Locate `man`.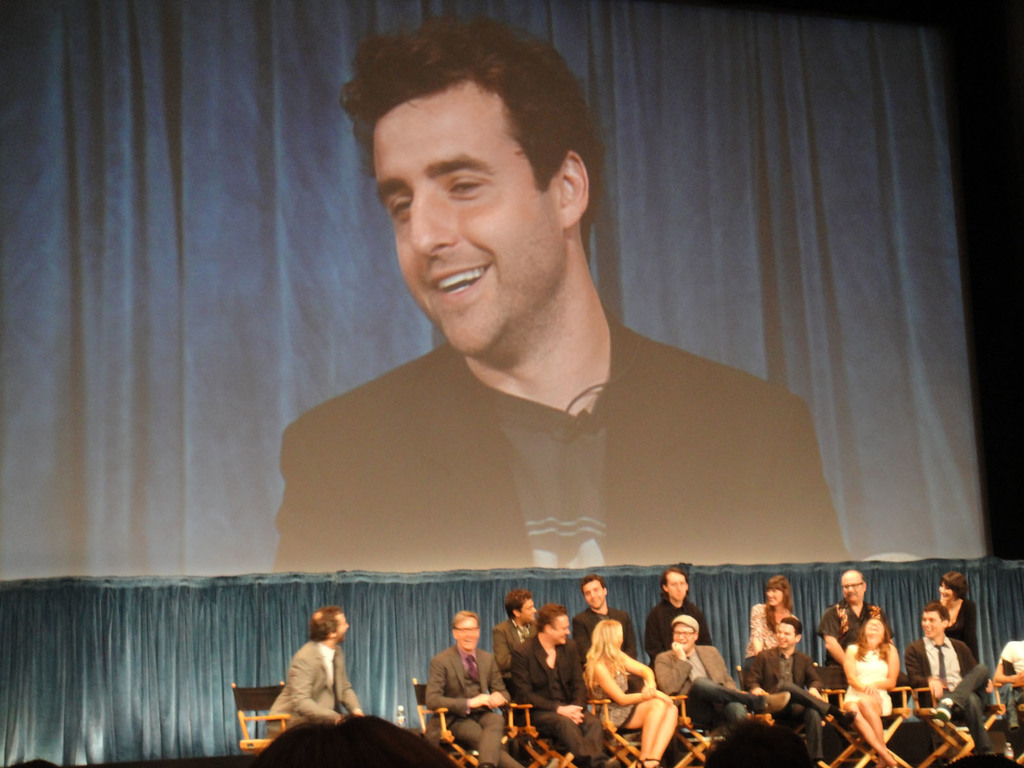
Bounding box: <box>271,15,851,574</box>.
